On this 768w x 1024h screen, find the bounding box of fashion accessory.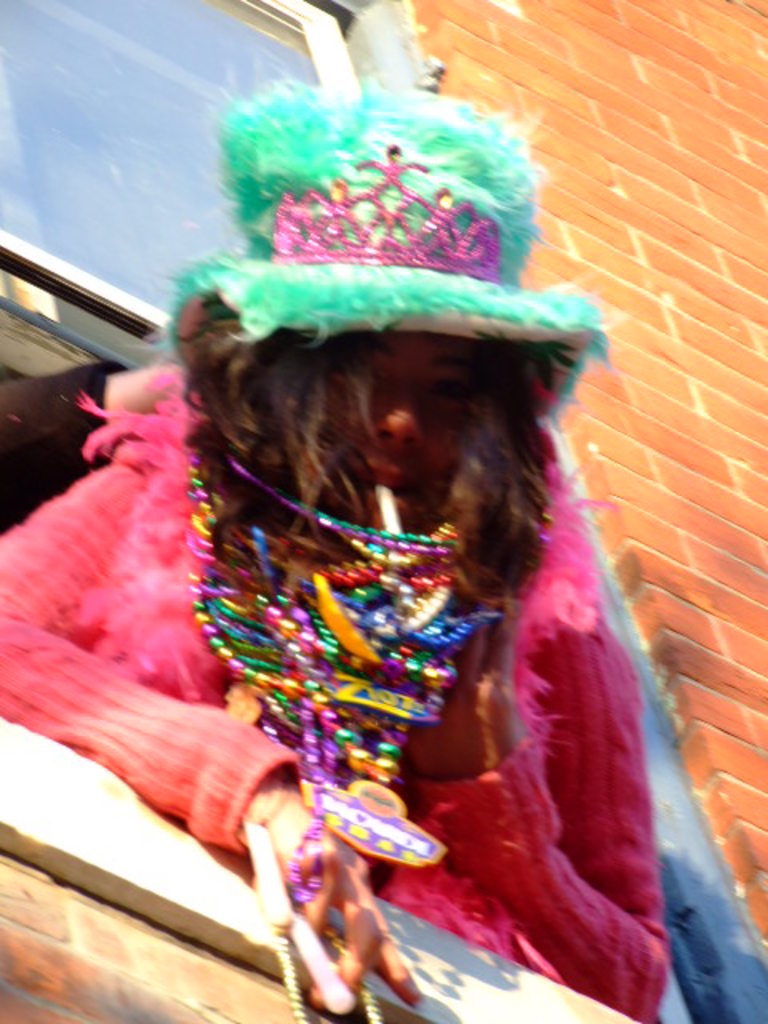
Bounding box: [x1=270, y1=134, x2=499, y2=286].
